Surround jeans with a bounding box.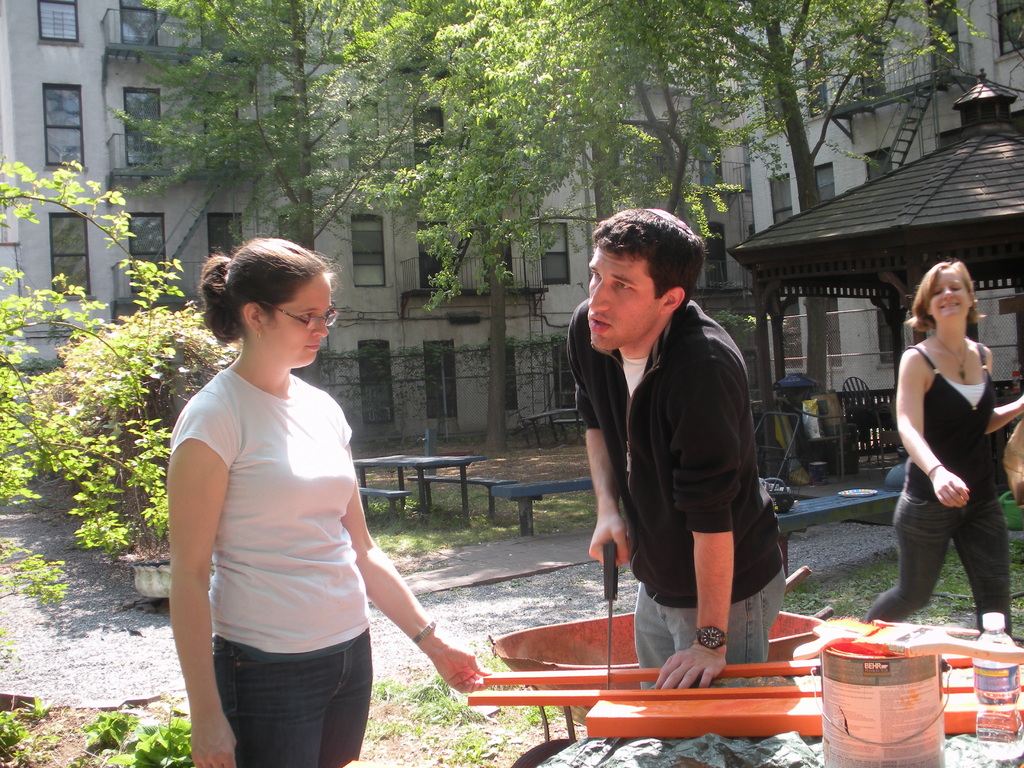
Rect(861, 486, 1012, 634).
